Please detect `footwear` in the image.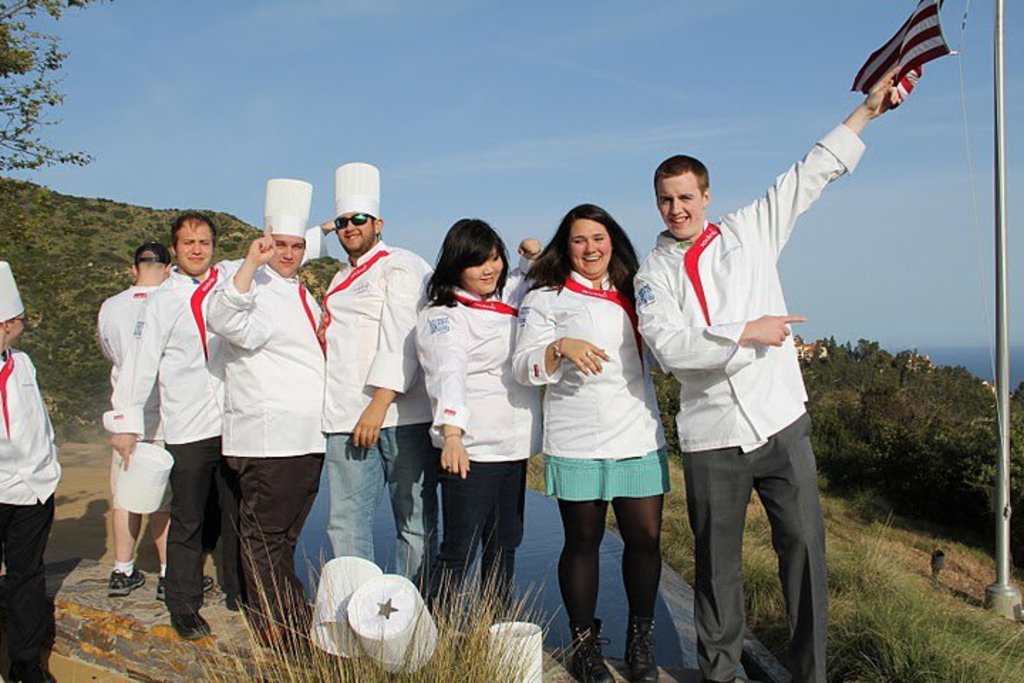
l=105, t=569, r=146, b=593.
